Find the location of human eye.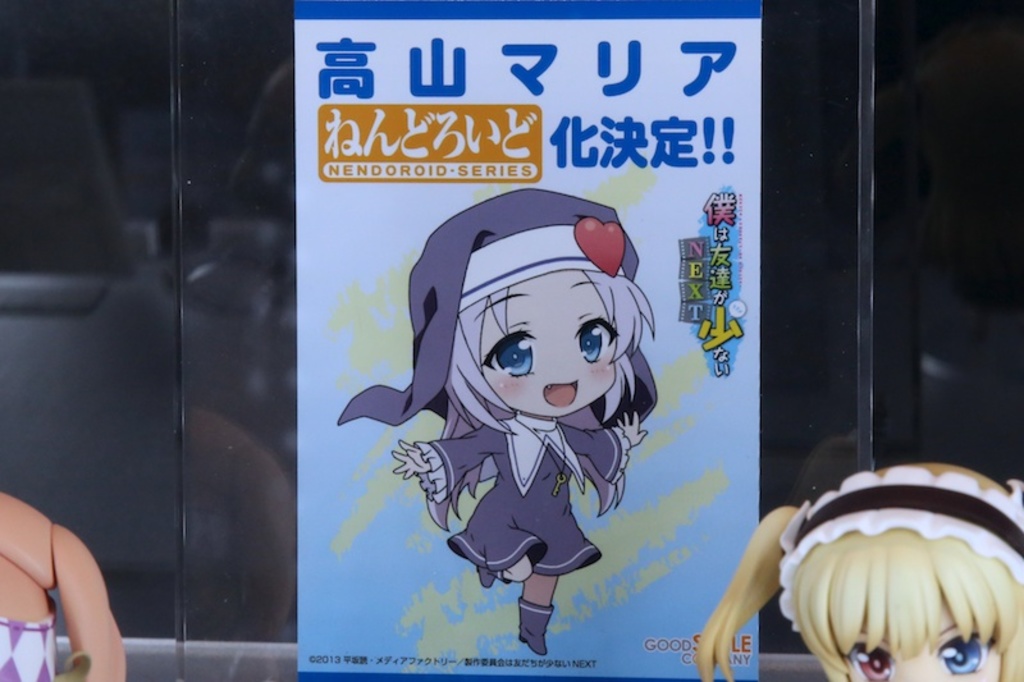
Location: {"left": 477, "top": 320, "right": 552, "bottom": 409}.
